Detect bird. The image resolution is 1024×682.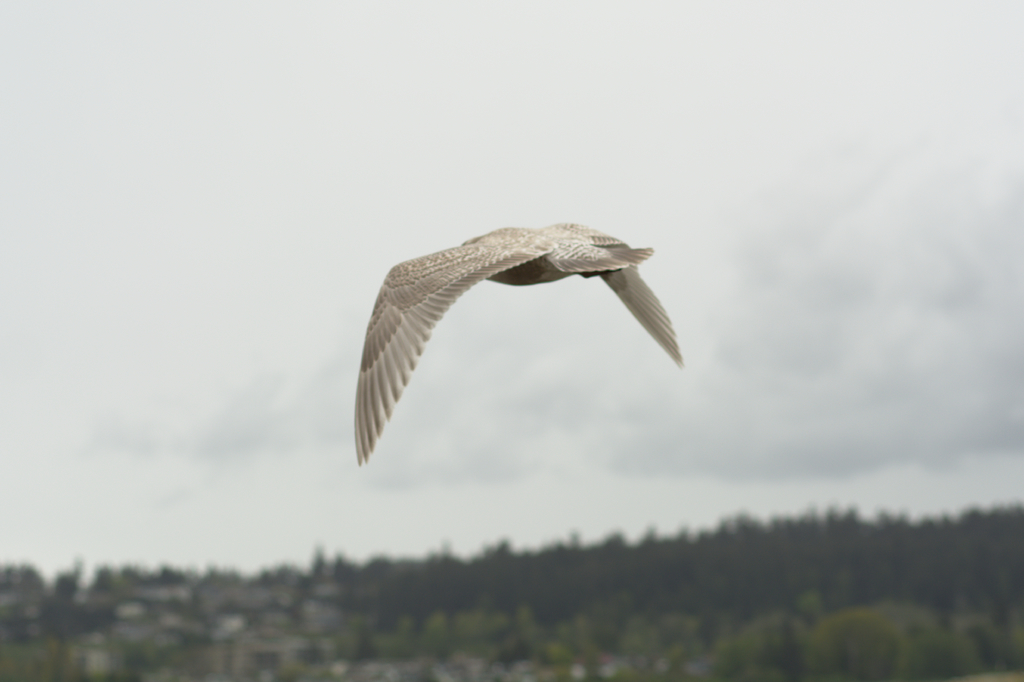
left=334, top=225, right=710, bottom=474.
